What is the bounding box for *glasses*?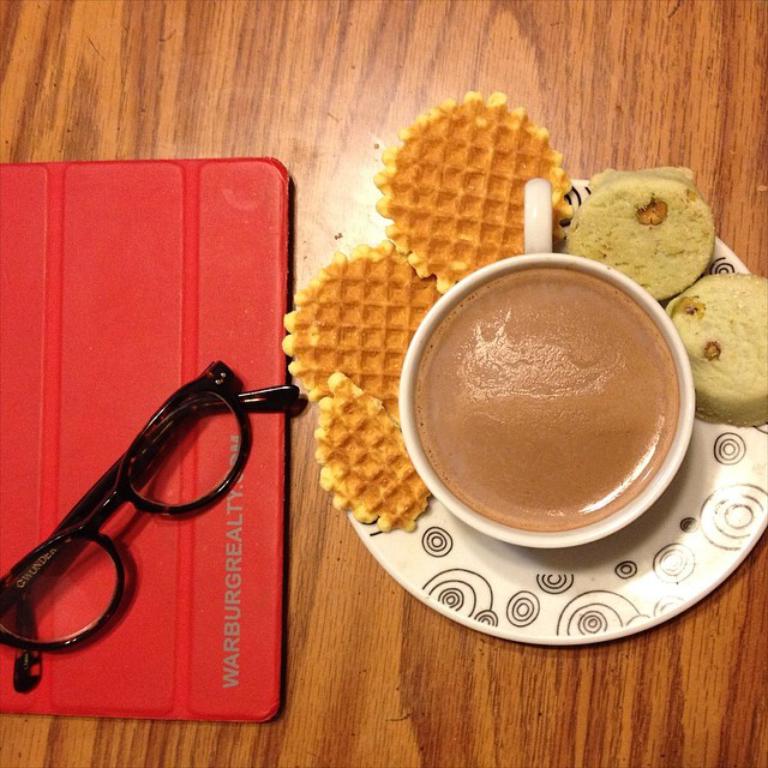
[left=0, top=355, right=304, bottom=691].
